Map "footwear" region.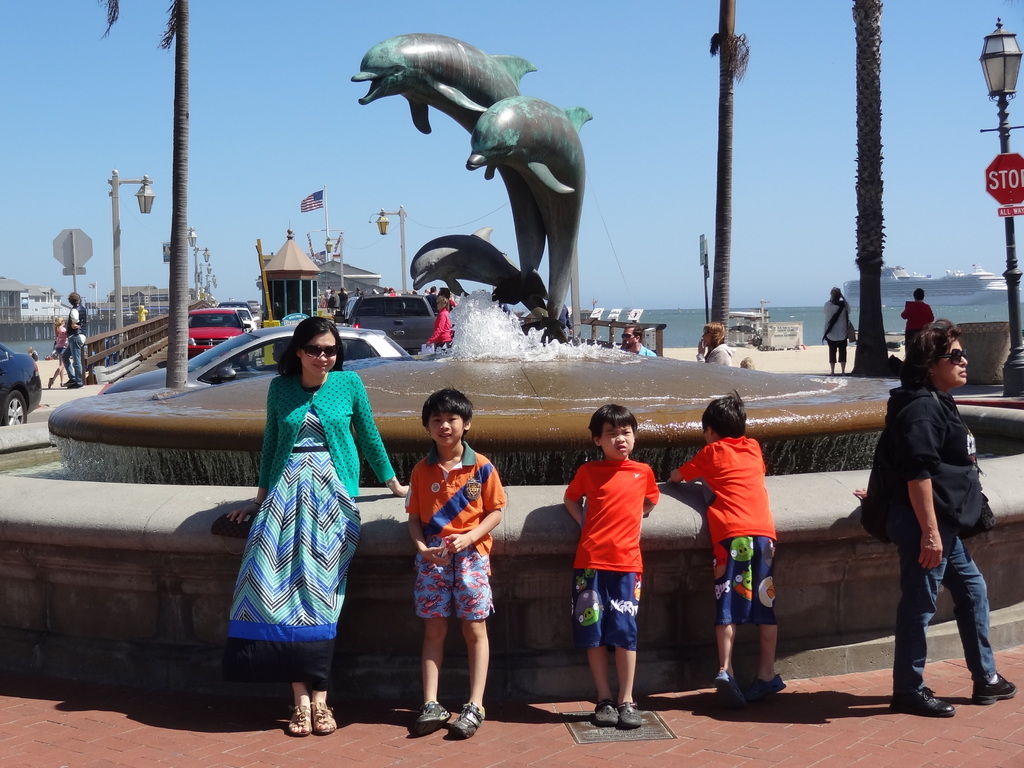
Mapped to <box>314,705,338,730</box>.
